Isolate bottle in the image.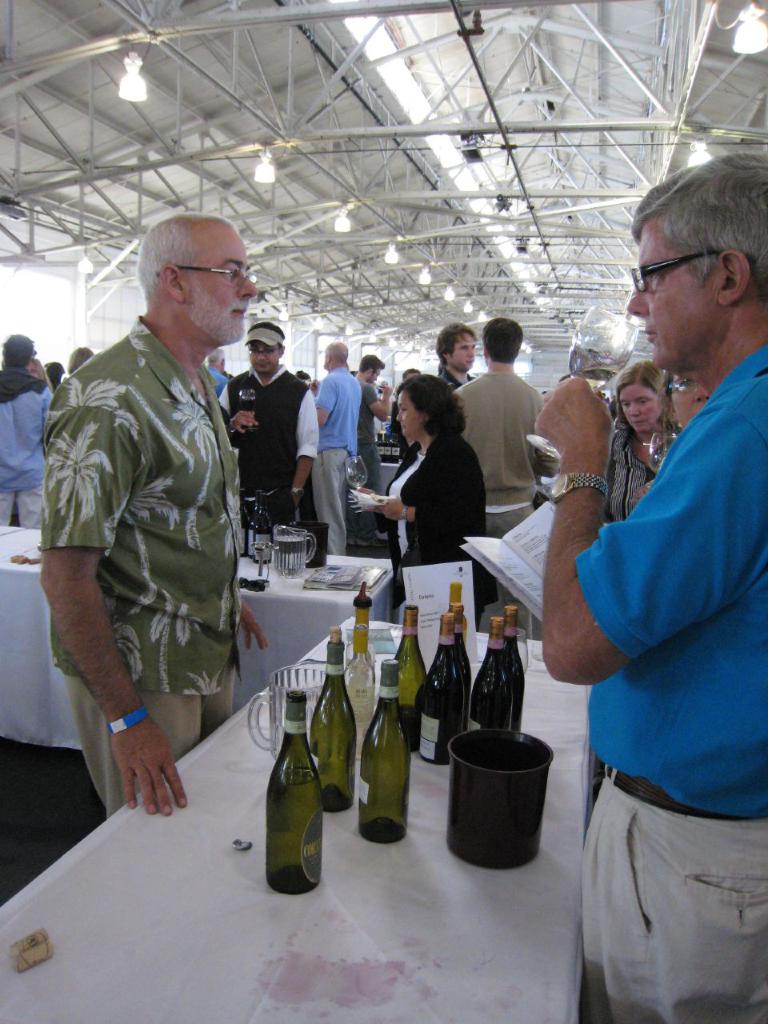
Isolated region: rect(345, 582, 376, 761).
